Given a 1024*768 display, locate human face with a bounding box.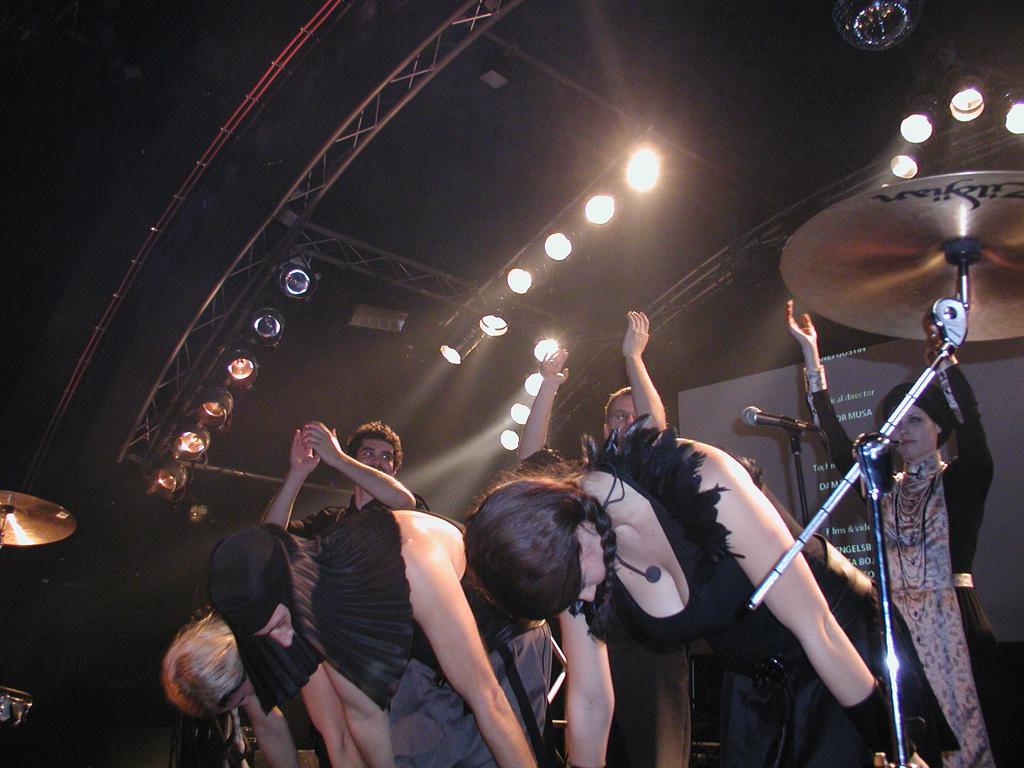
Located: 577,536,608,601.
